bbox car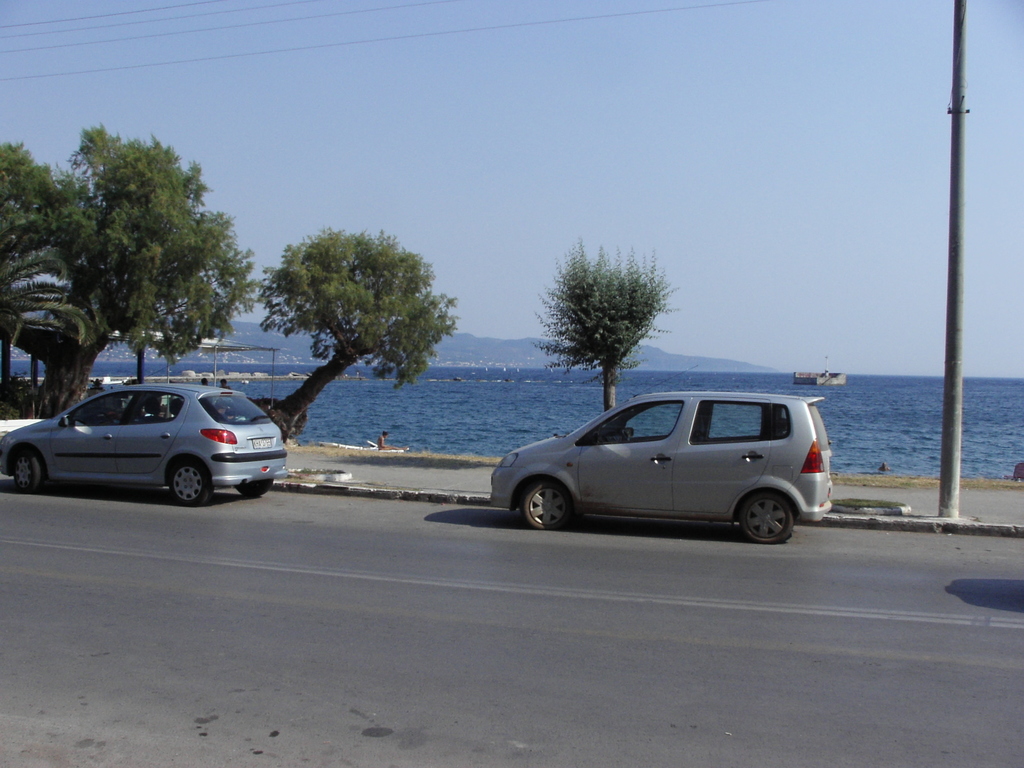
17:378:291:505
